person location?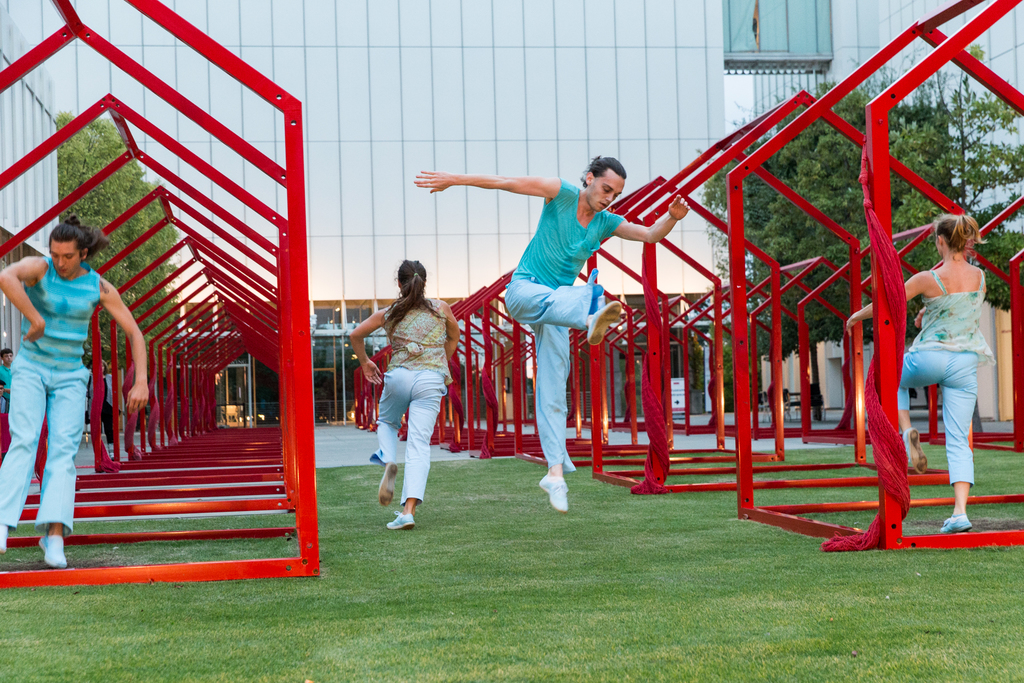
l=416, t=157, r=696, b=505
